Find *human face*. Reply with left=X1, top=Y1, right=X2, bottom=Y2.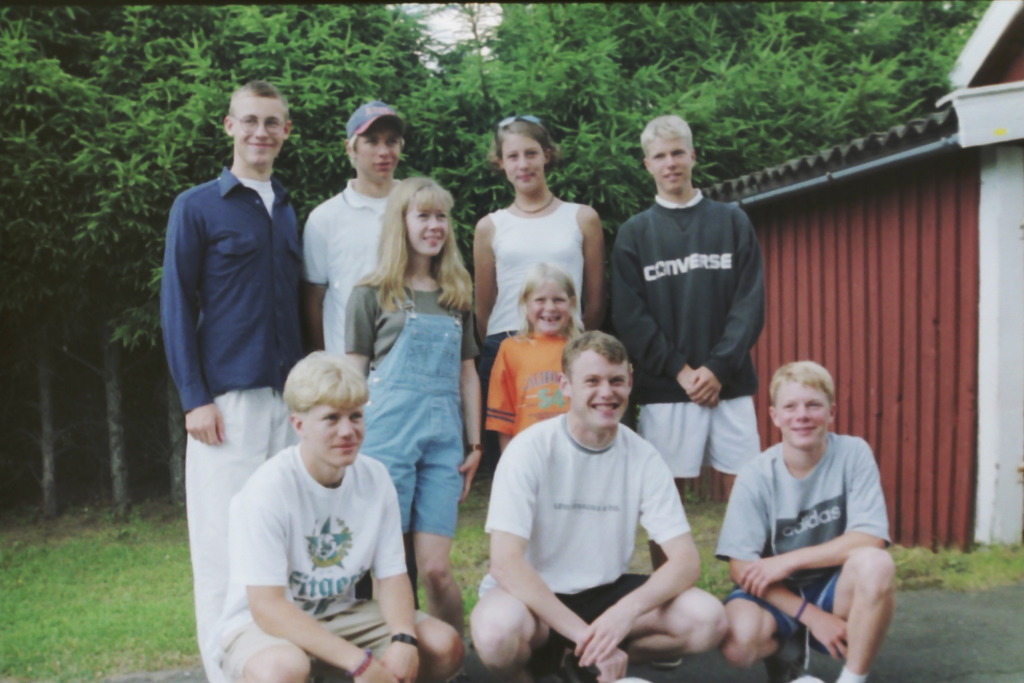
left=502, top=135, right=545, bottom=197.
